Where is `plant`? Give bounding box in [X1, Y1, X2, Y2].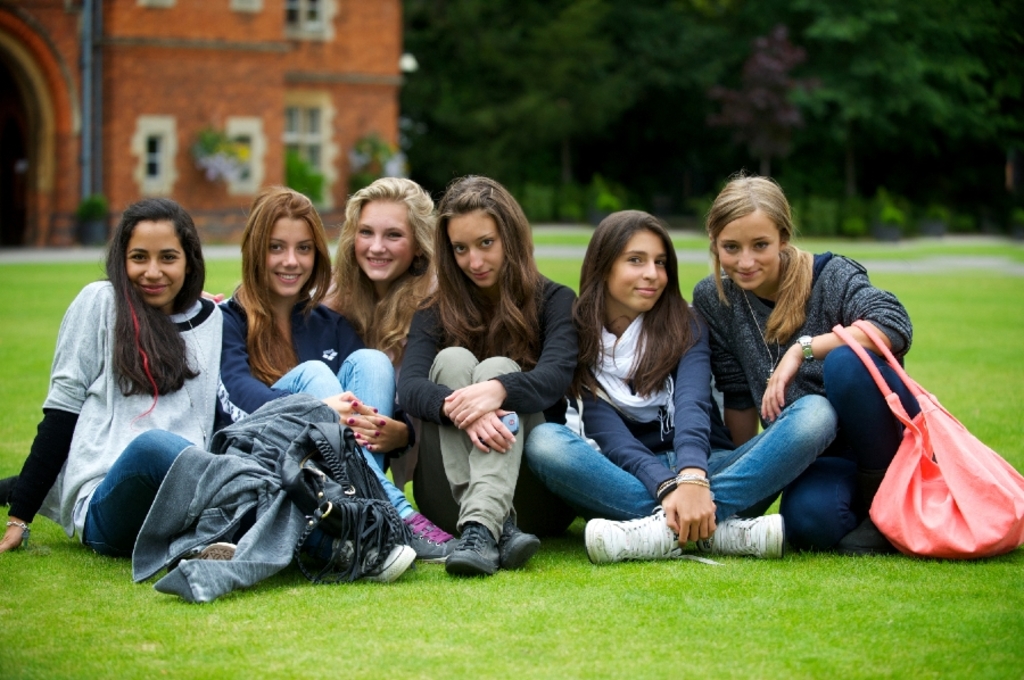
[77, 190, 107, 226].
